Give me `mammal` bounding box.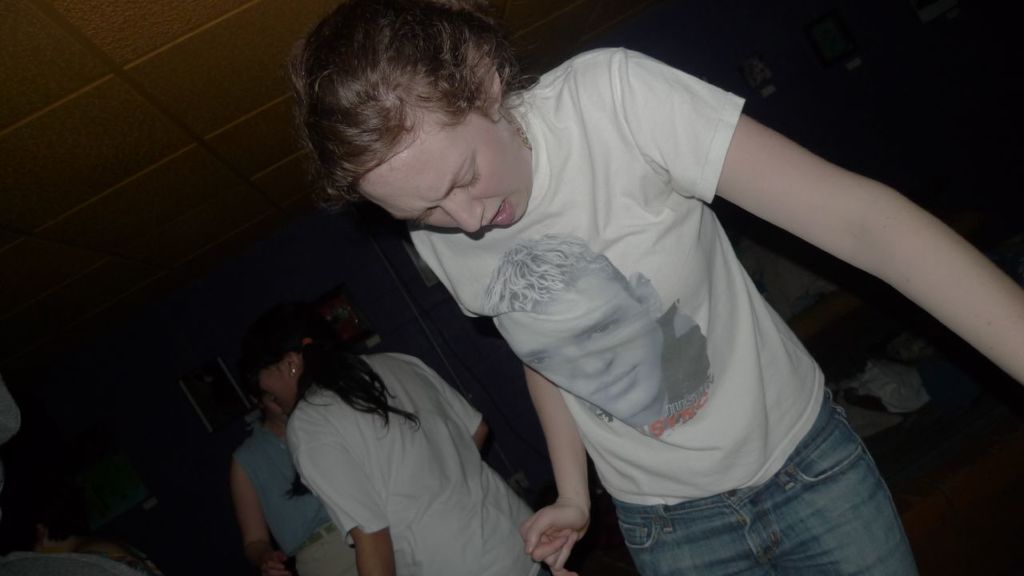
0,378,22,445.
